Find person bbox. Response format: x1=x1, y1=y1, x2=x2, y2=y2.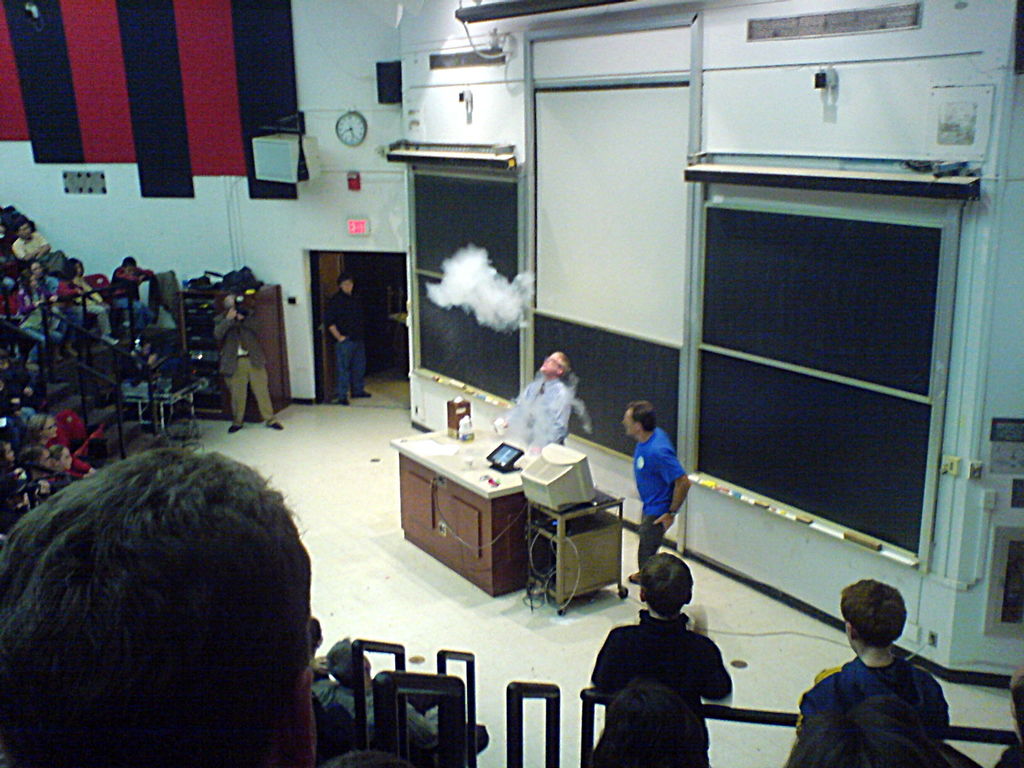
x1=17, y1=224, x2=67, y2=270.
